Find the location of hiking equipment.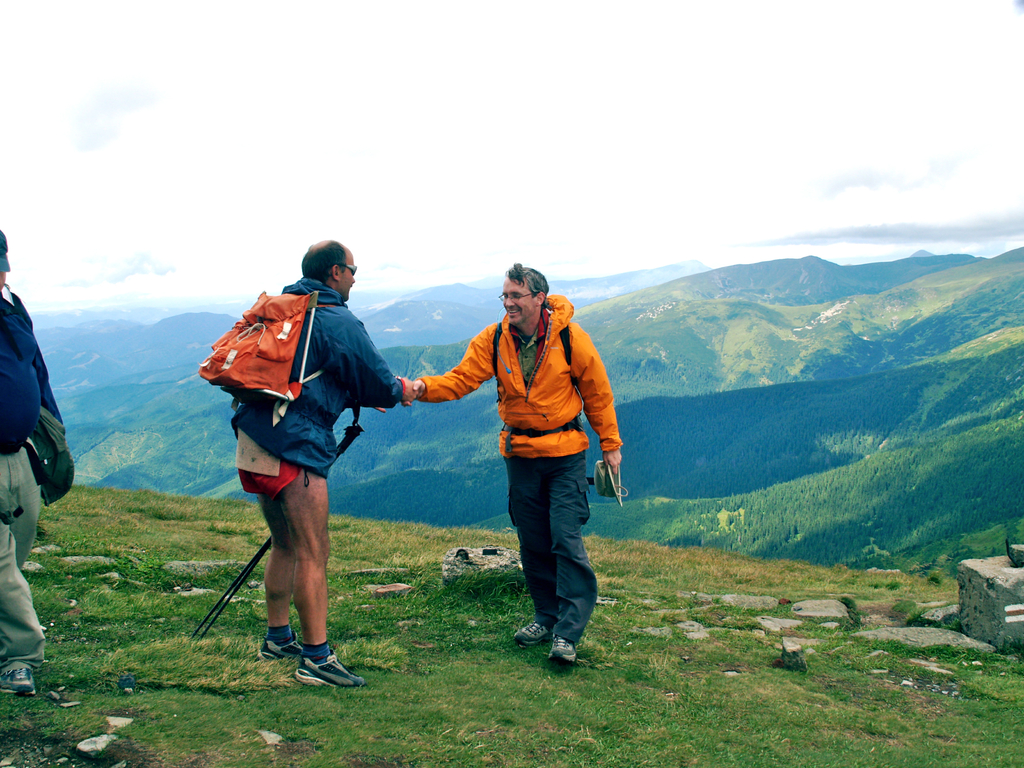
Location: bbox=[191, 422, 364, 642].
